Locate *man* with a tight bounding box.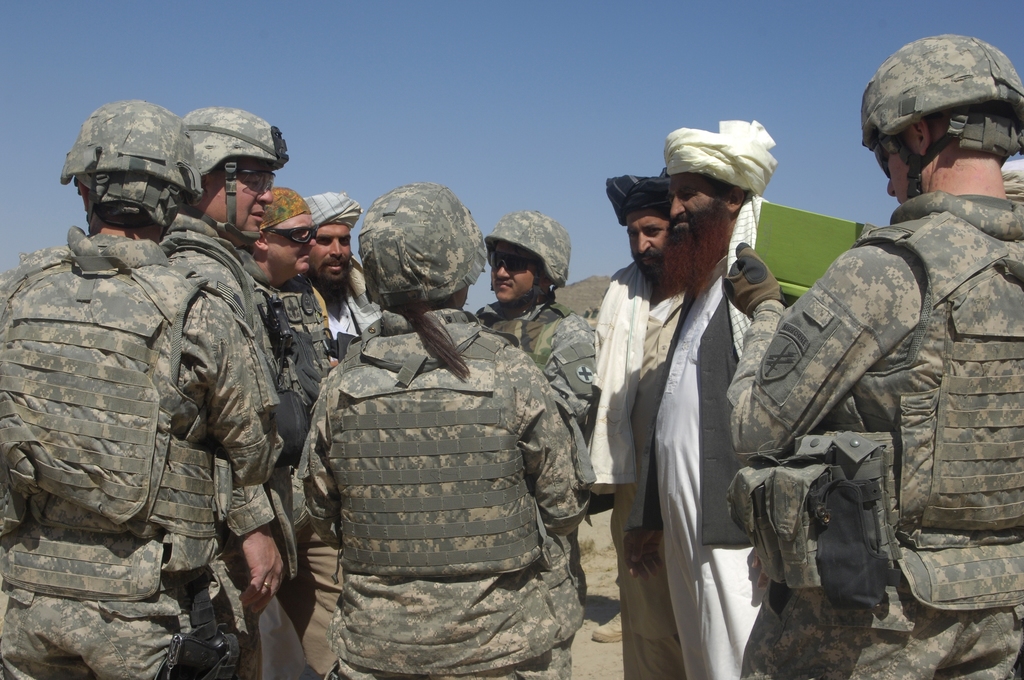
detection(155, 104, 329, 676).
